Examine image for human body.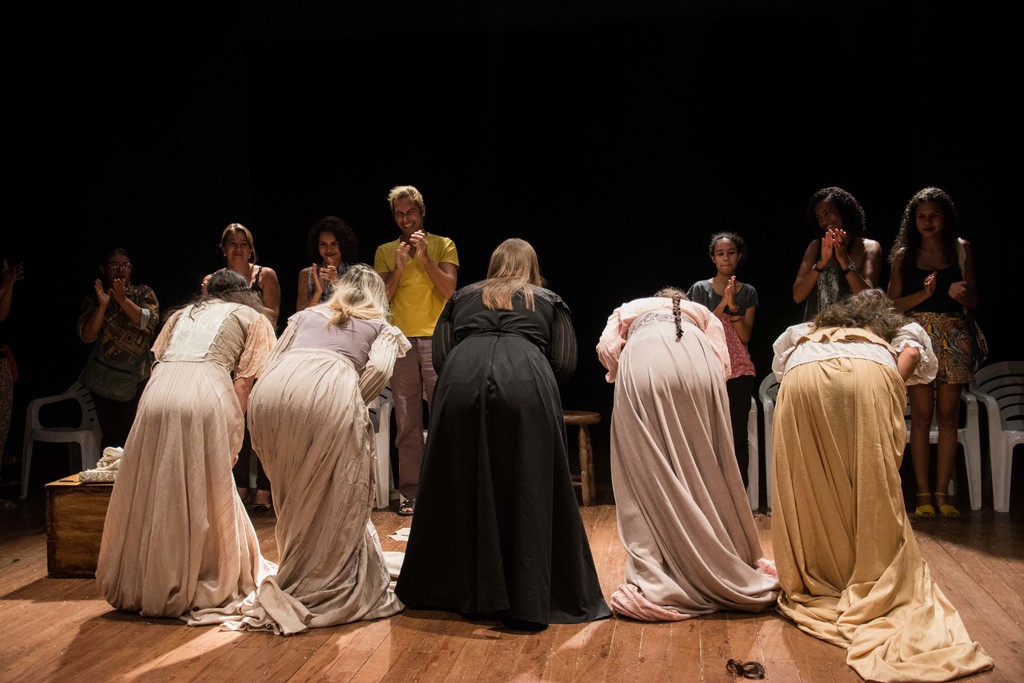
Examination result: [93, 267, 276, 614].
